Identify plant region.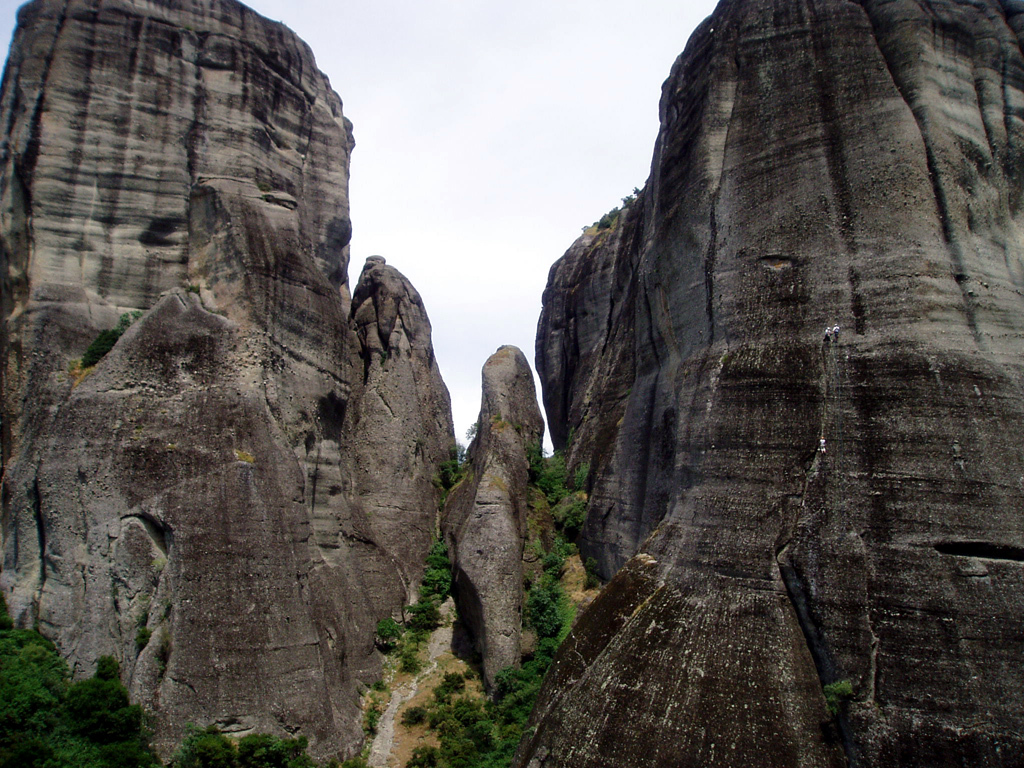
Region: left=237, top=730, right=320, bottom=767.
